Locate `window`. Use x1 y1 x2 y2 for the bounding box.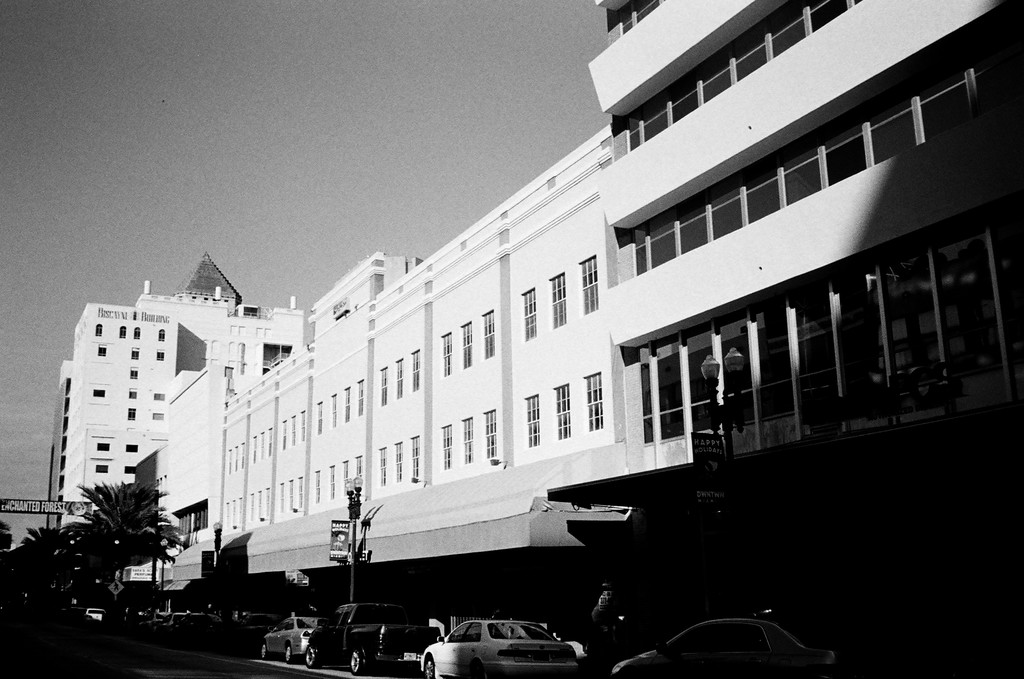
410 346 419 390.
